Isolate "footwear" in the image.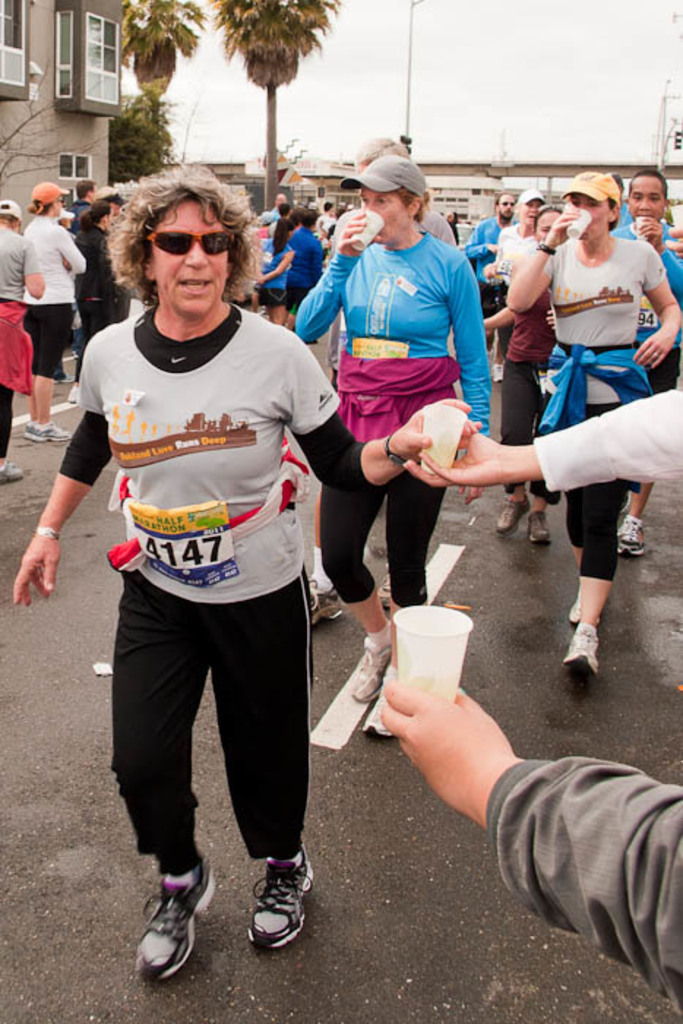
Isolated region: region(240, 850, 316, 951).
